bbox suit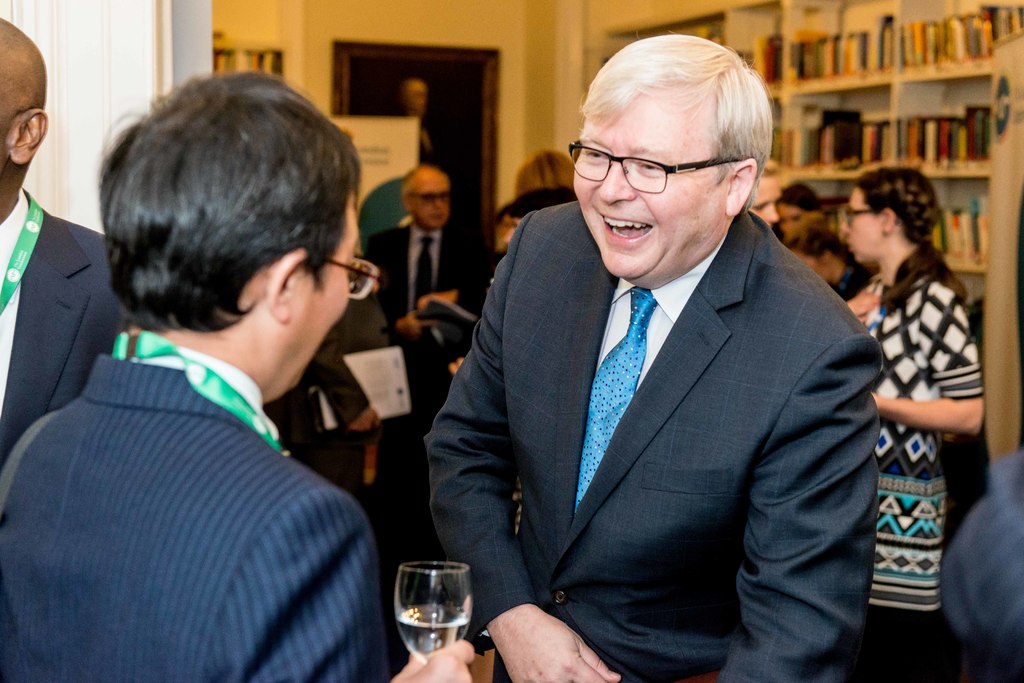
region(0, 332, 394, 682)
